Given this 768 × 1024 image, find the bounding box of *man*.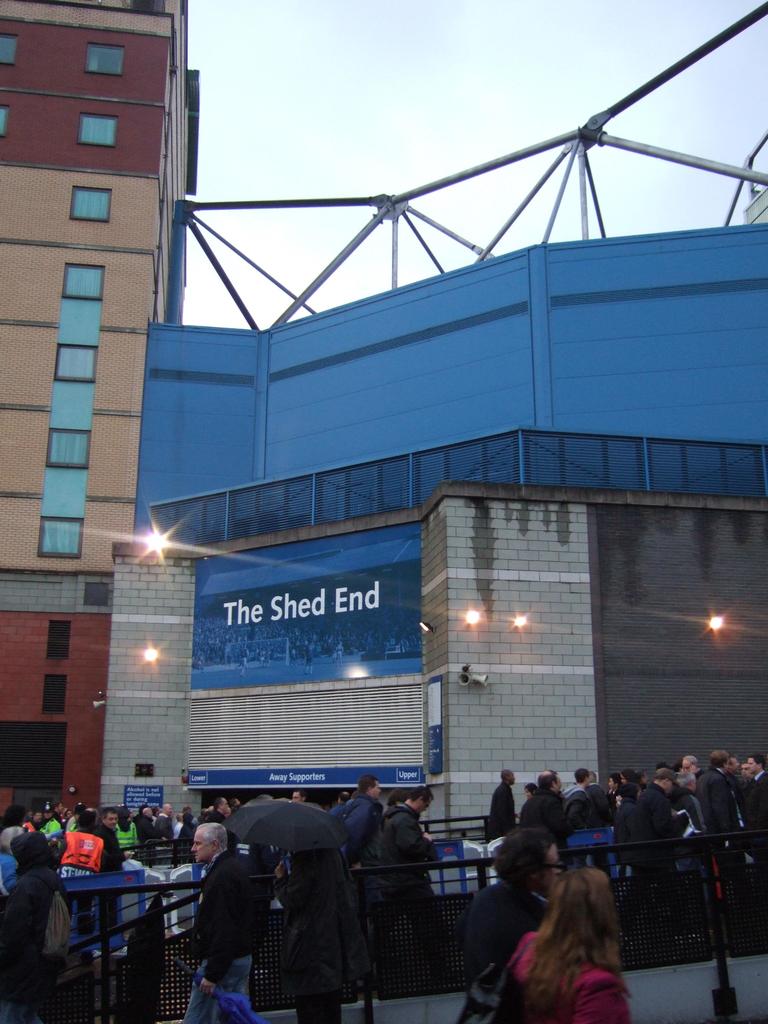
x1=485, y1=771, x2=520, y2=844.
